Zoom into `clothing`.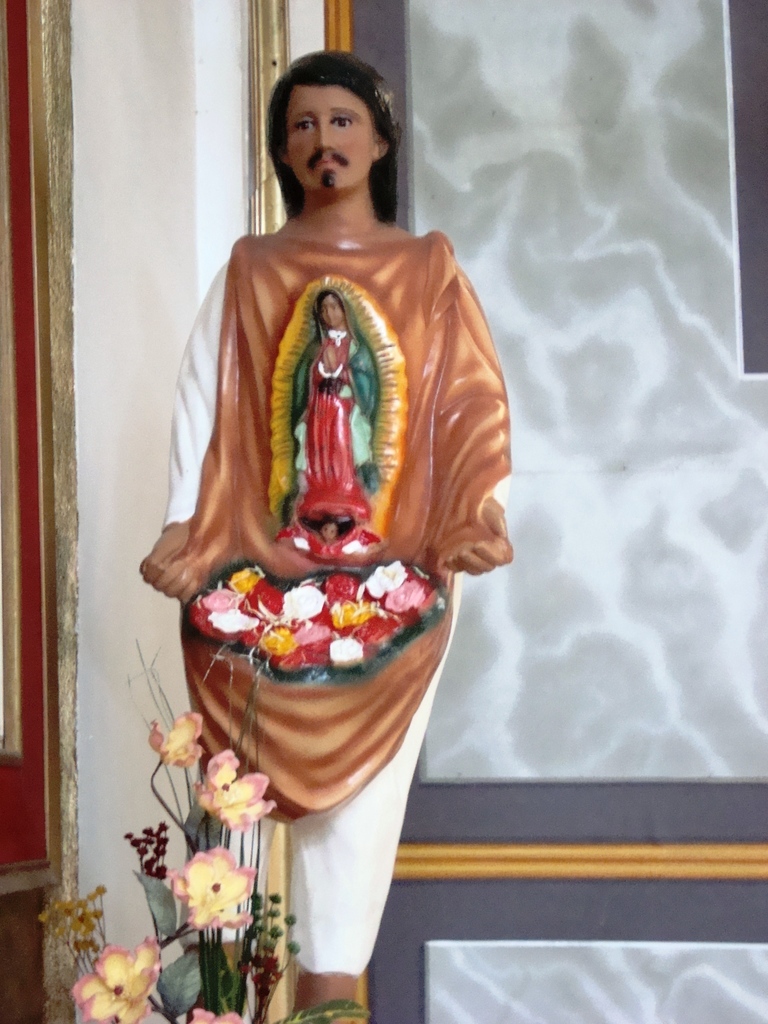
Zoom target: 139, 197, 527, 965.
